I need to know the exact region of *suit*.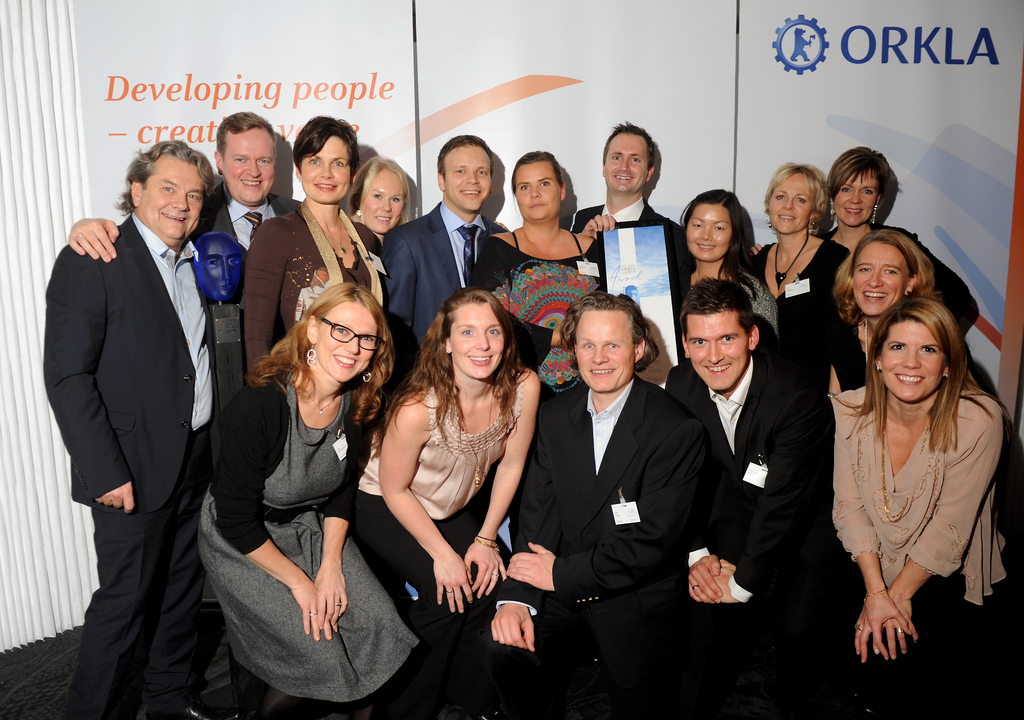
Region: [x1=383, y1=200, x2=503, y2=402].
